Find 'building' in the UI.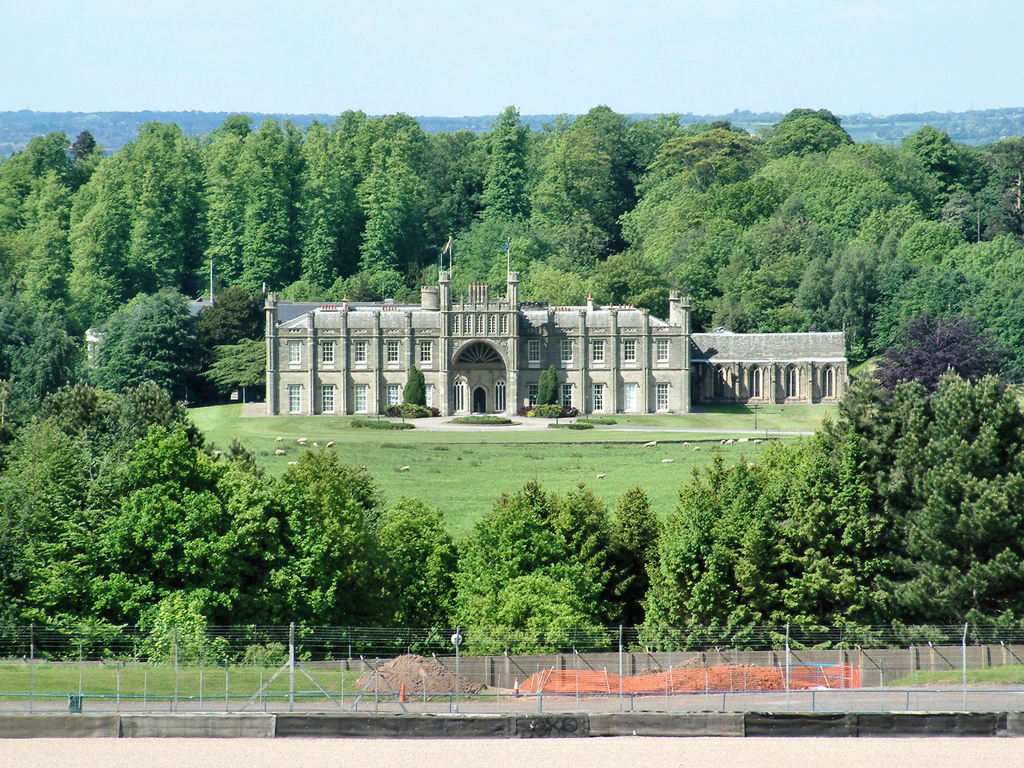
UI element at 259, 266, 850, 430.
